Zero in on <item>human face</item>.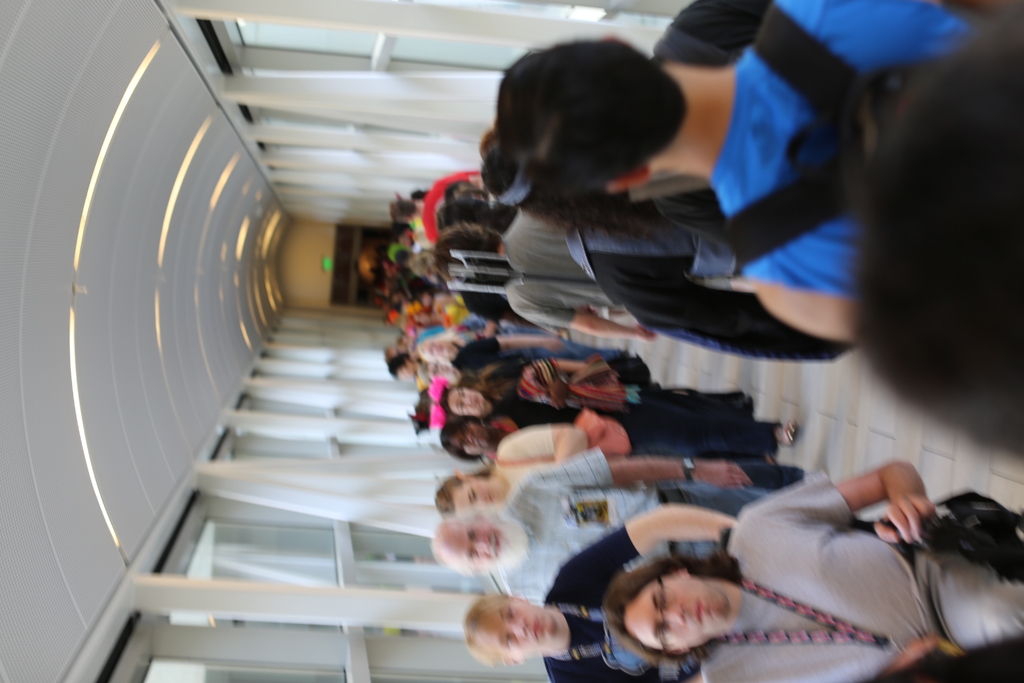
Zeroed in: left=450, top=425, right=490, bottom=457.
